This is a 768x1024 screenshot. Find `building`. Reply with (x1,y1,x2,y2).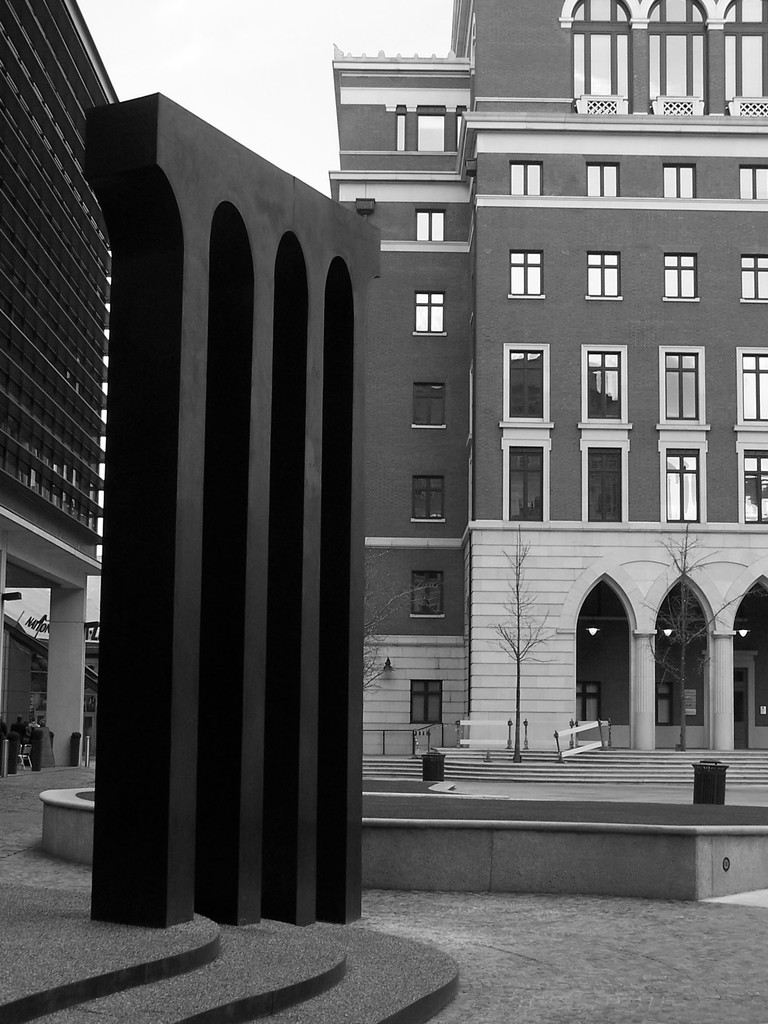
(328,0,767,756).
